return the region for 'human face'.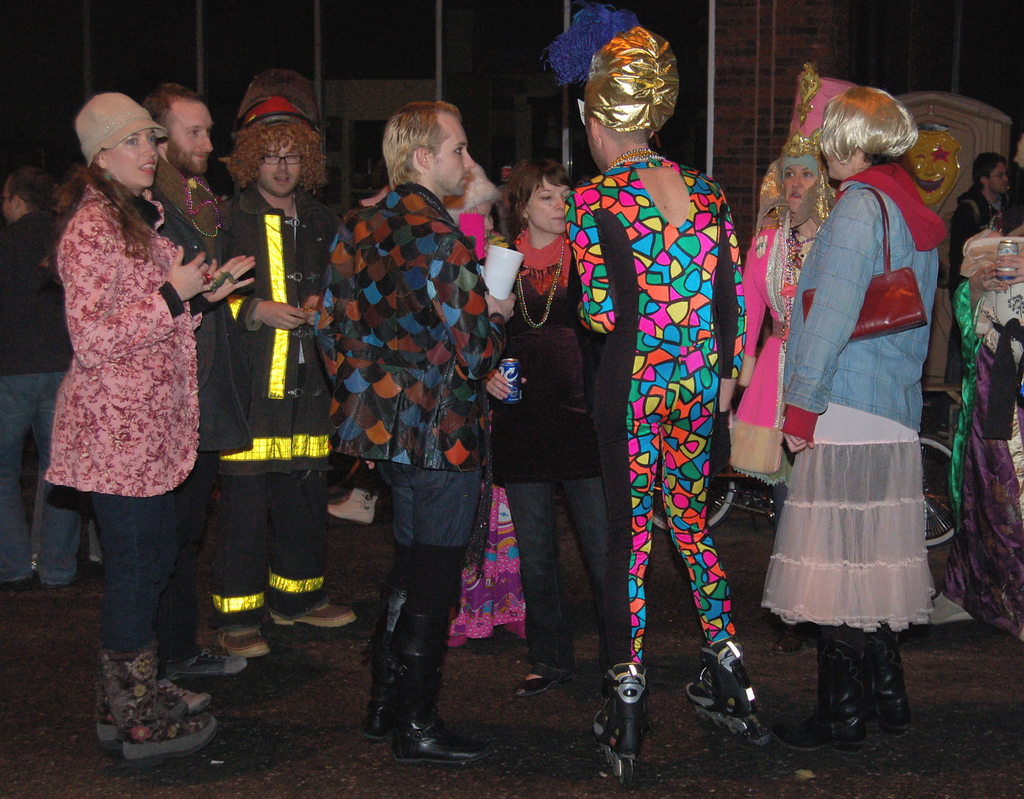
824:147:841:179.
